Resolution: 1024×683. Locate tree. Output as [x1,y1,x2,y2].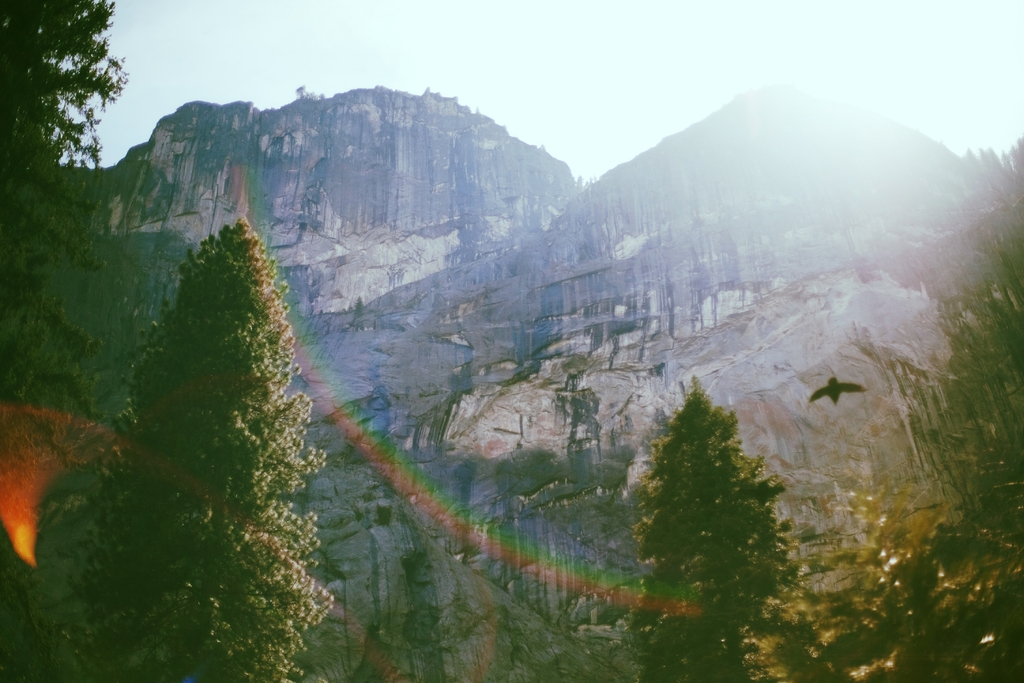
[605,364,796,682].
